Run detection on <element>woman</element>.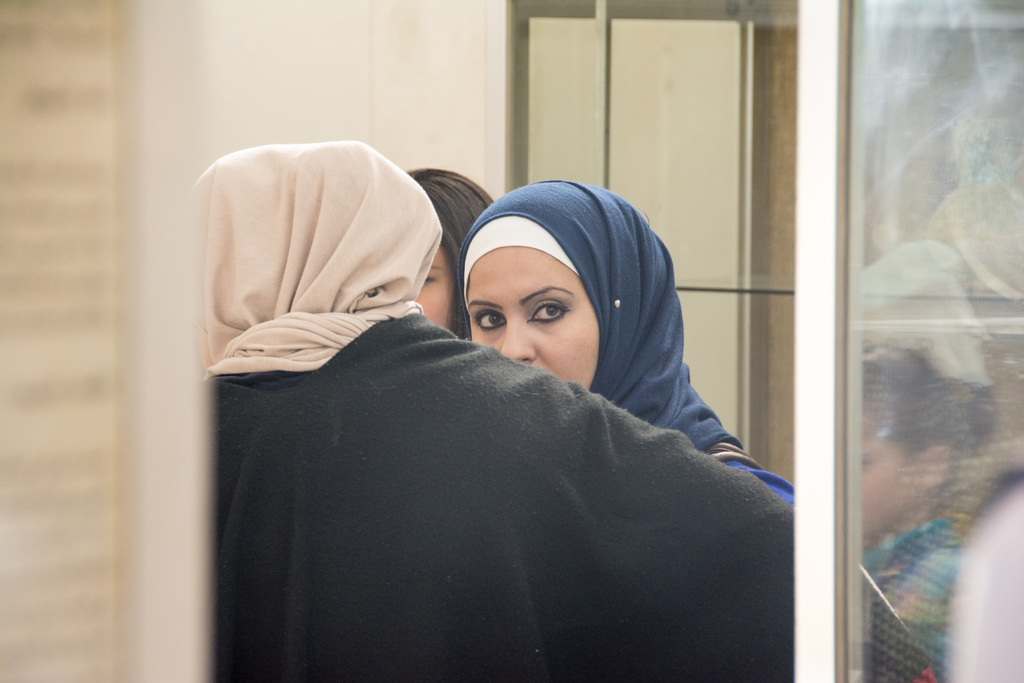
Result: box=[454, 177, 797, 502].
